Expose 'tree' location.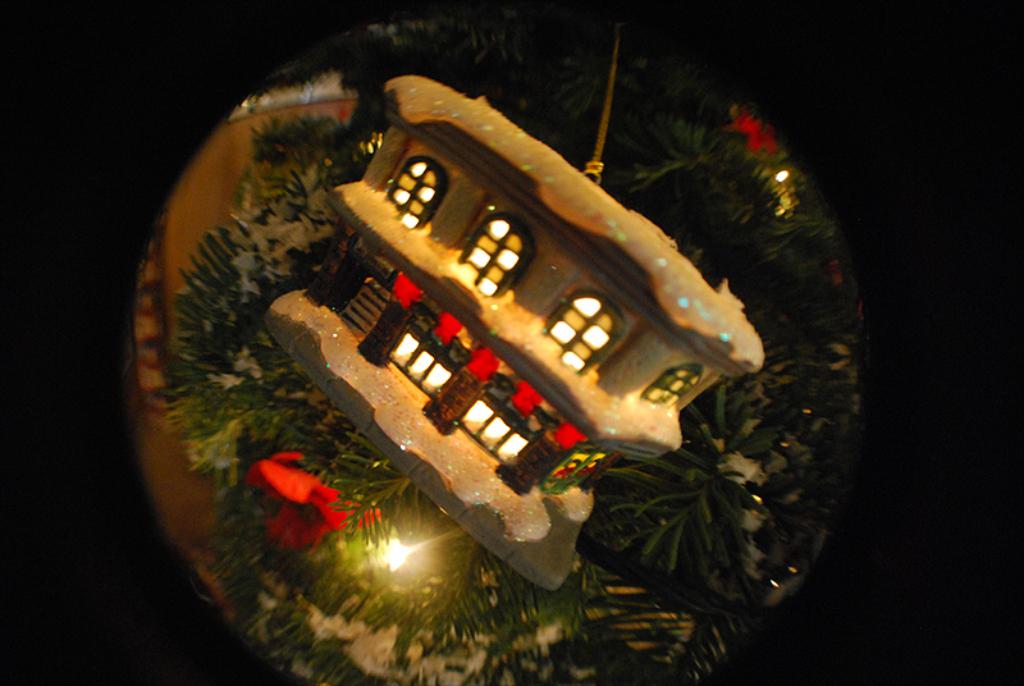
Exposed at (142, 4, 872, 685).
